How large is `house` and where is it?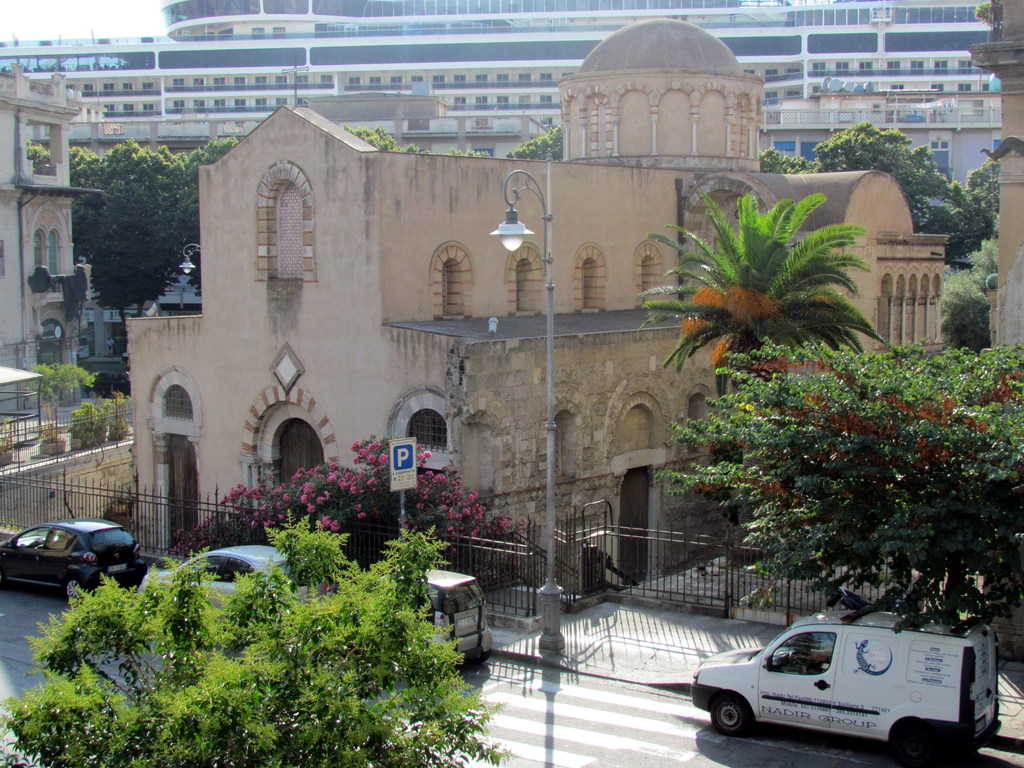
Bounding box: bbox=(4, 0, 1004, 219).
